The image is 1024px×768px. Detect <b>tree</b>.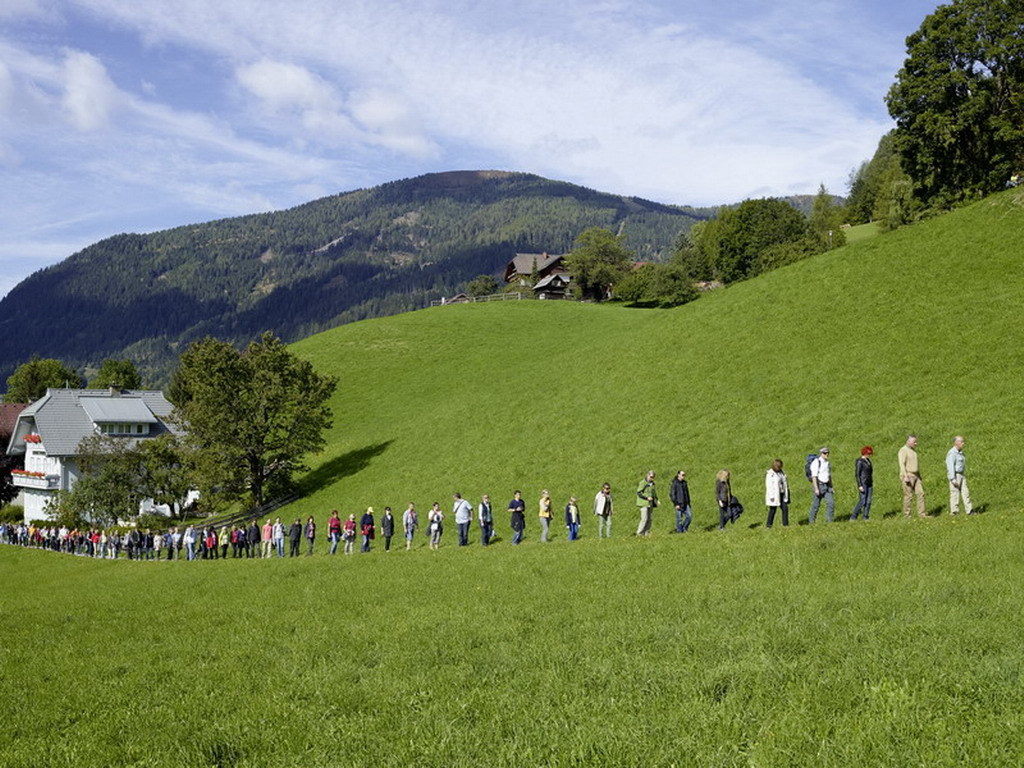
Detection: 160:329:348:528.
